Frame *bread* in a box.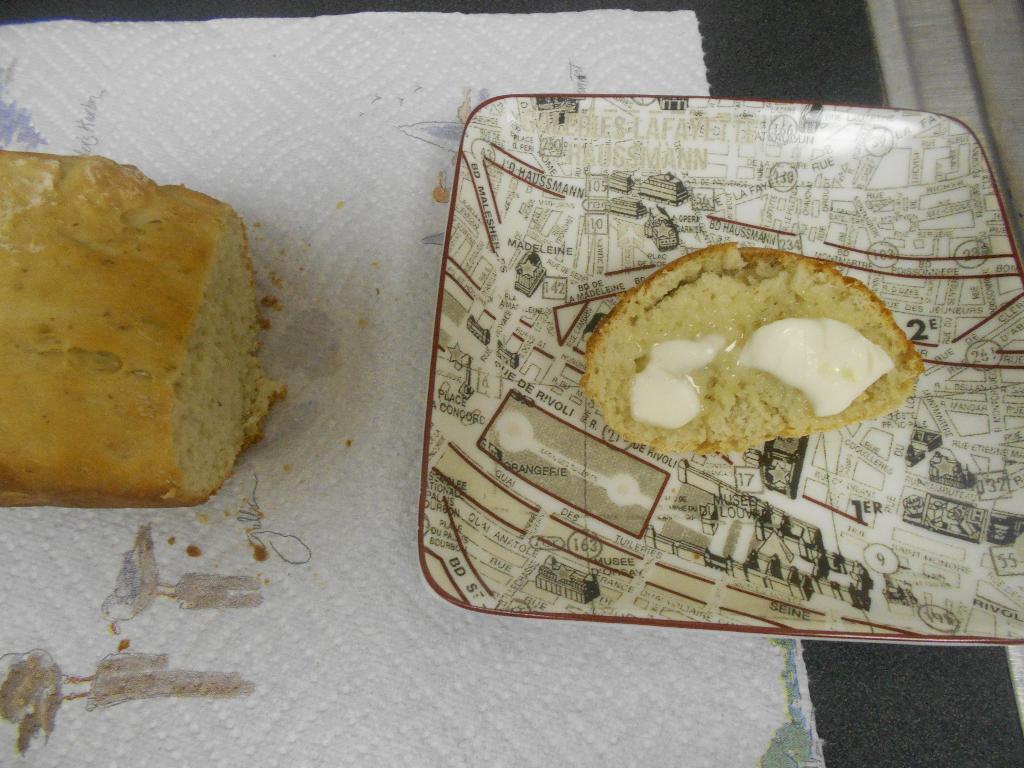
bbox=[0, 148, 282, 520].
